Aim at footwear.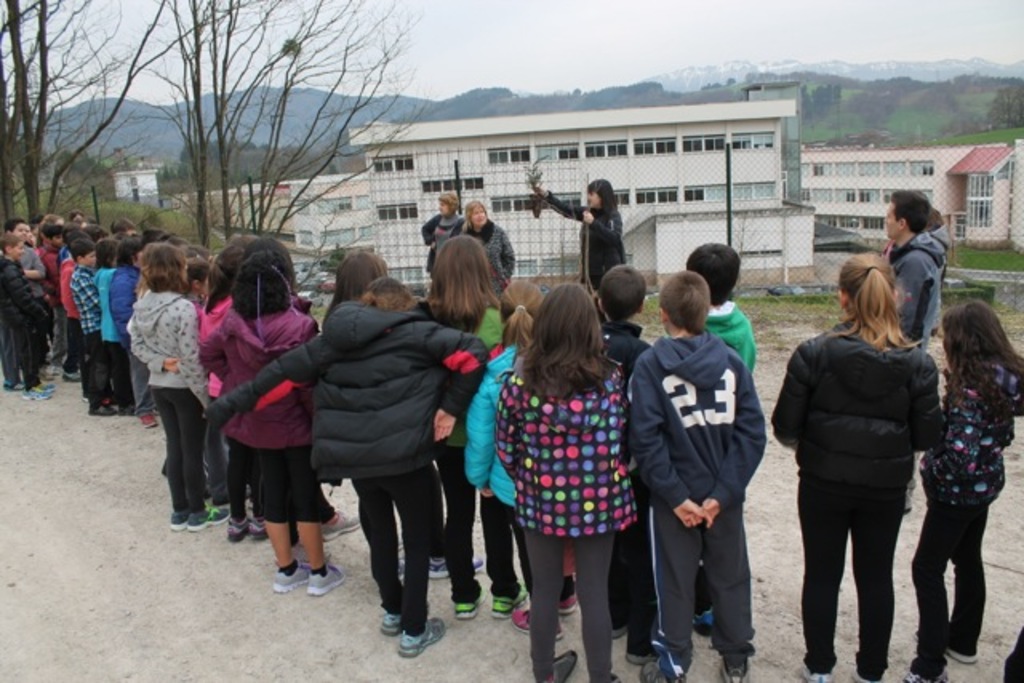
Aimed at detection(427, 552, 482, 587).
